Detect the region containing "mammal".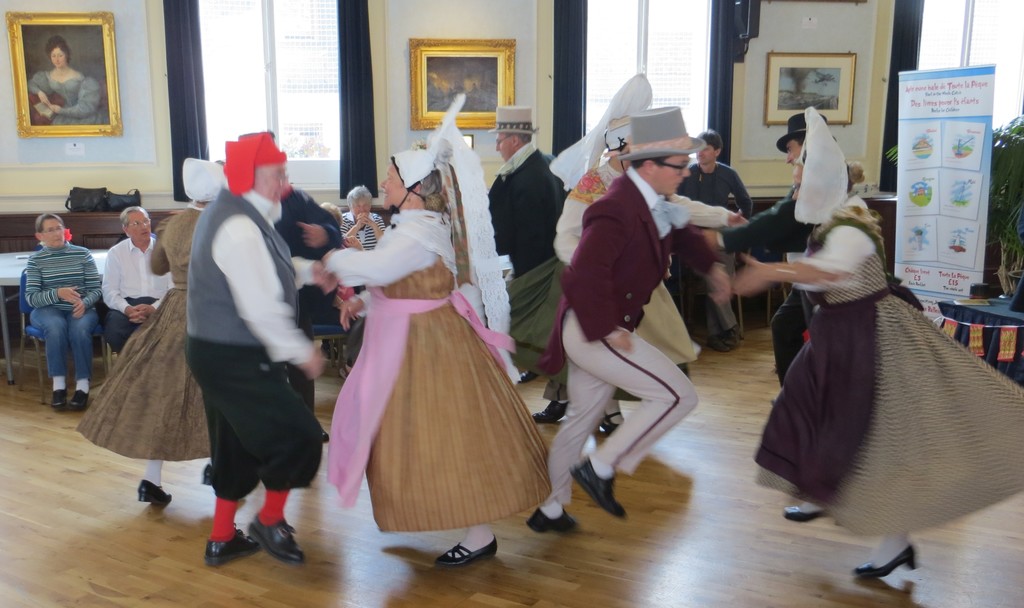
select_region(17, 212, 109, 408).
